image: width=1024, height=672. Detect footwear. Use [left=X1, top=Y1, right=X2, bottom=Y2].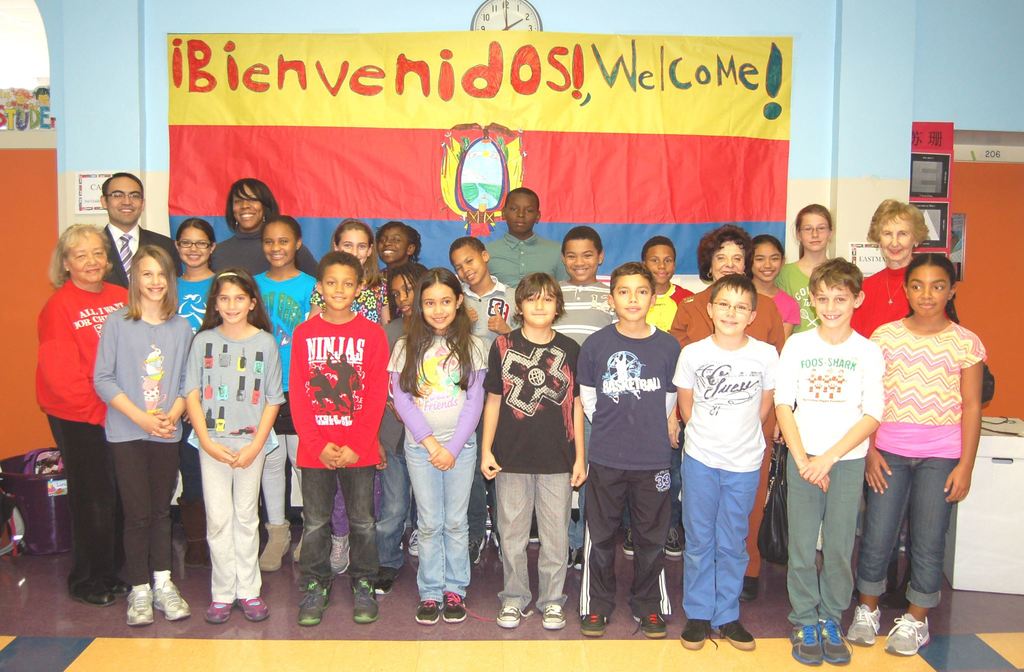
[left=663, top=527, right=683, bottom=554].
